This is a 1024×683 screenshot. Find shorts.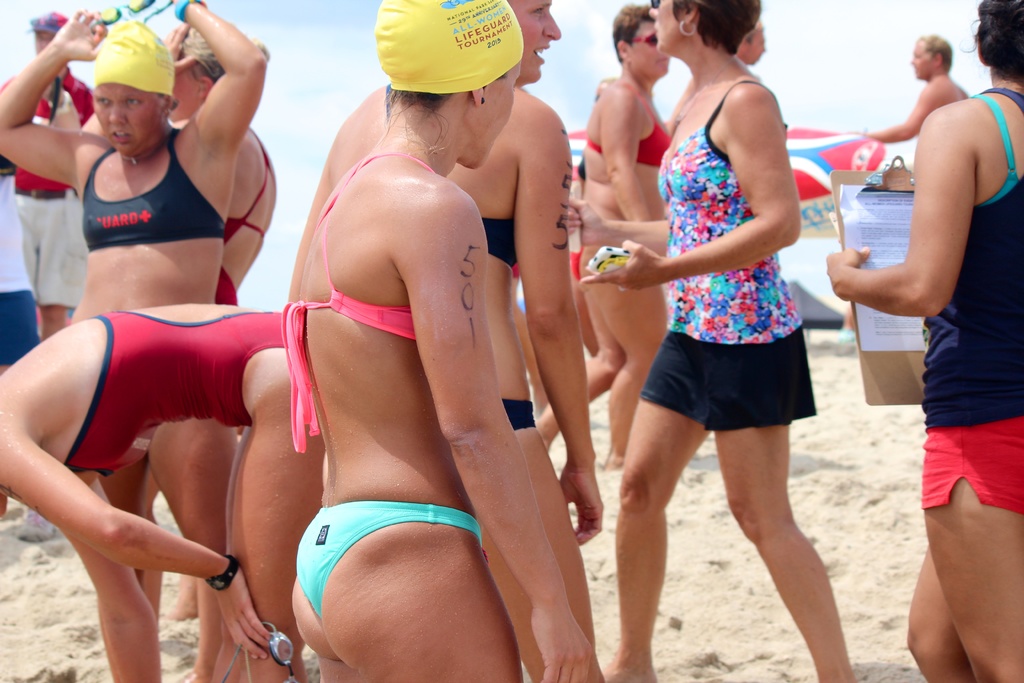
Bounding box: rect(627, 330, 836, 422).
